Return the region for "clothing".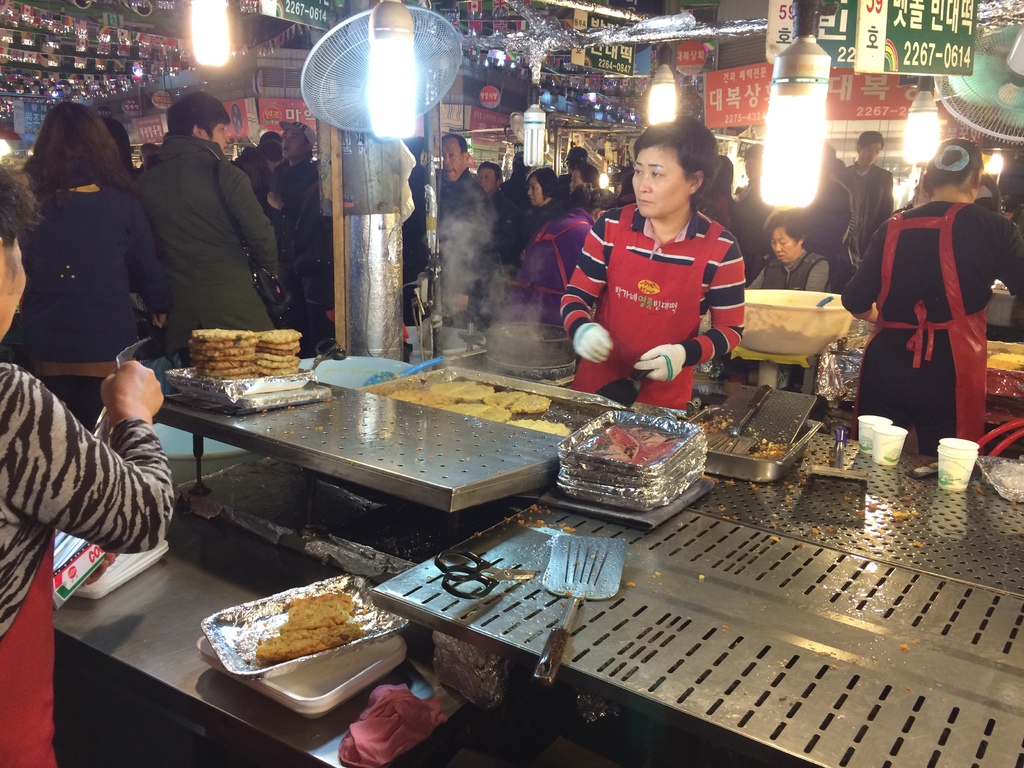
bbox(428, 170, 481, 270).
